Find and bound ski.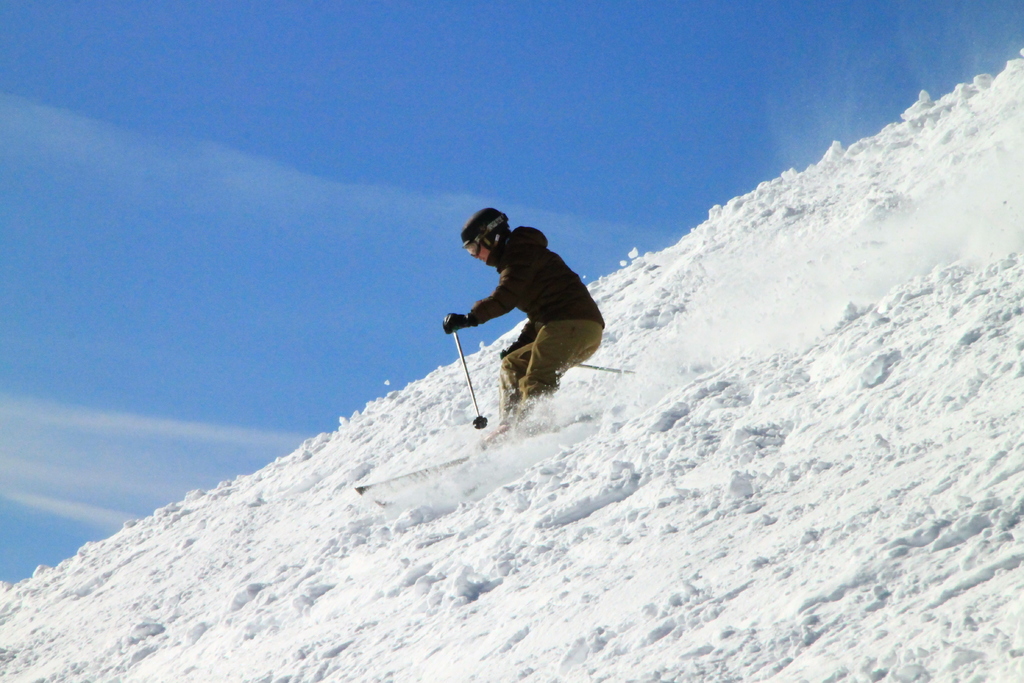
Bound: {"left": 341, "top": 394, "right": 639, "bottom": 501}.
